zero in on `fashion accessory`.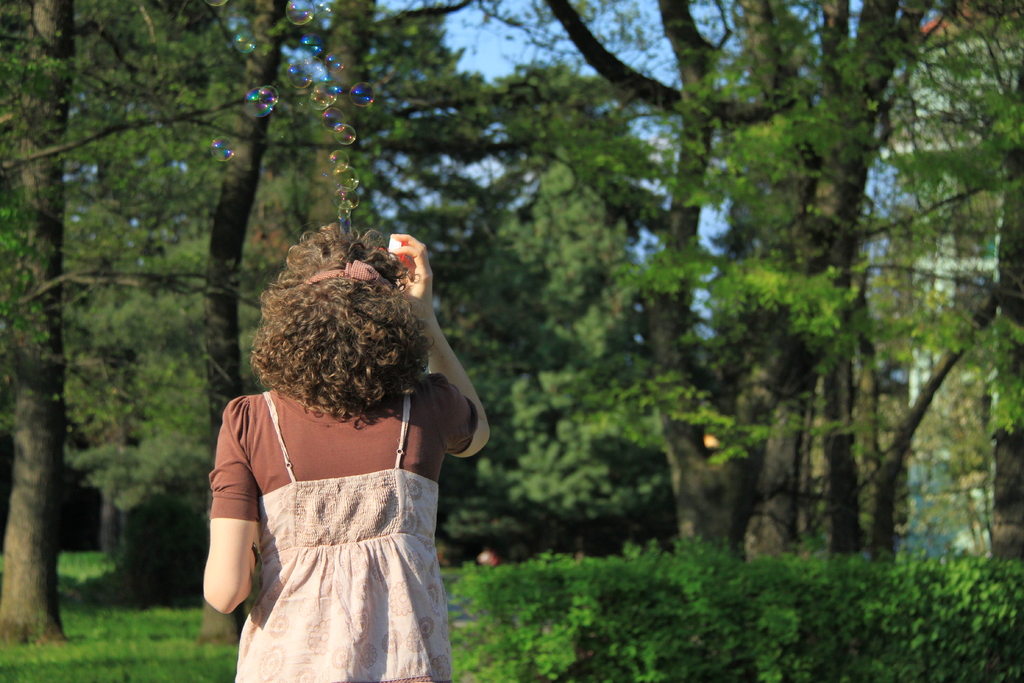
Zeroed in: 305, 259, 388, 285.
